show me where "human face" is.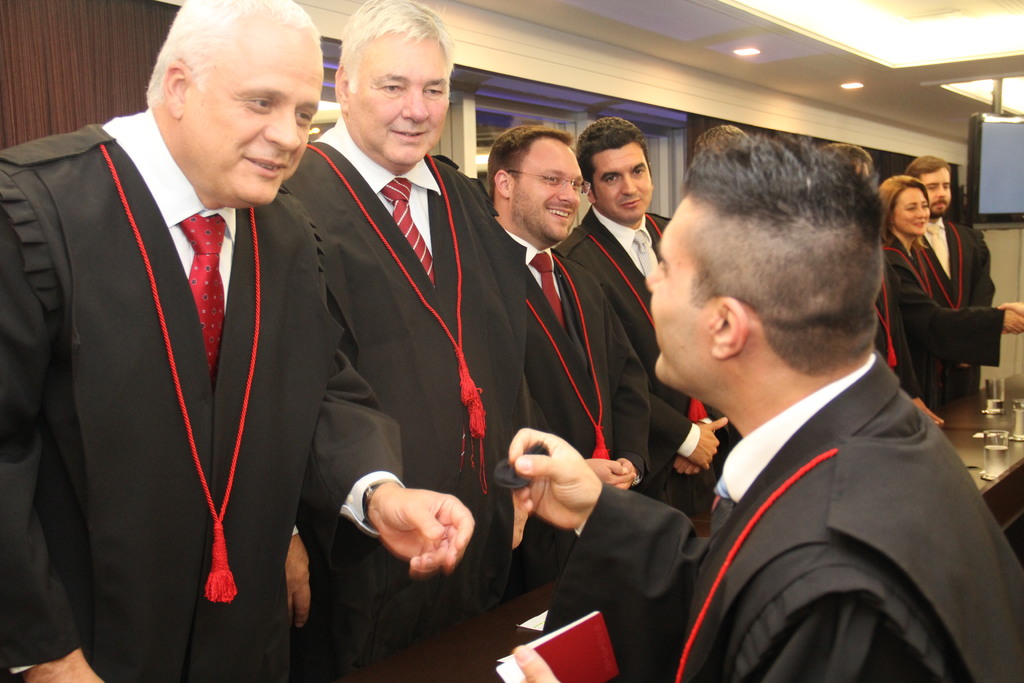
"human face" is at 644,201,711,381.
